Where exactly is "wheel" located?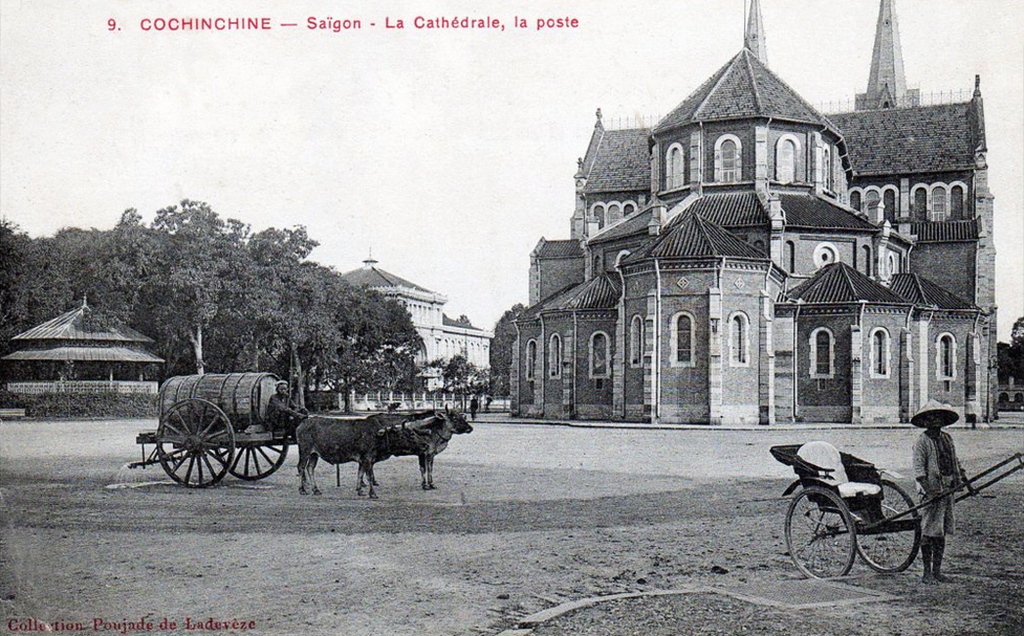
Its bounding box is detection(156, 398, 233, 486).
